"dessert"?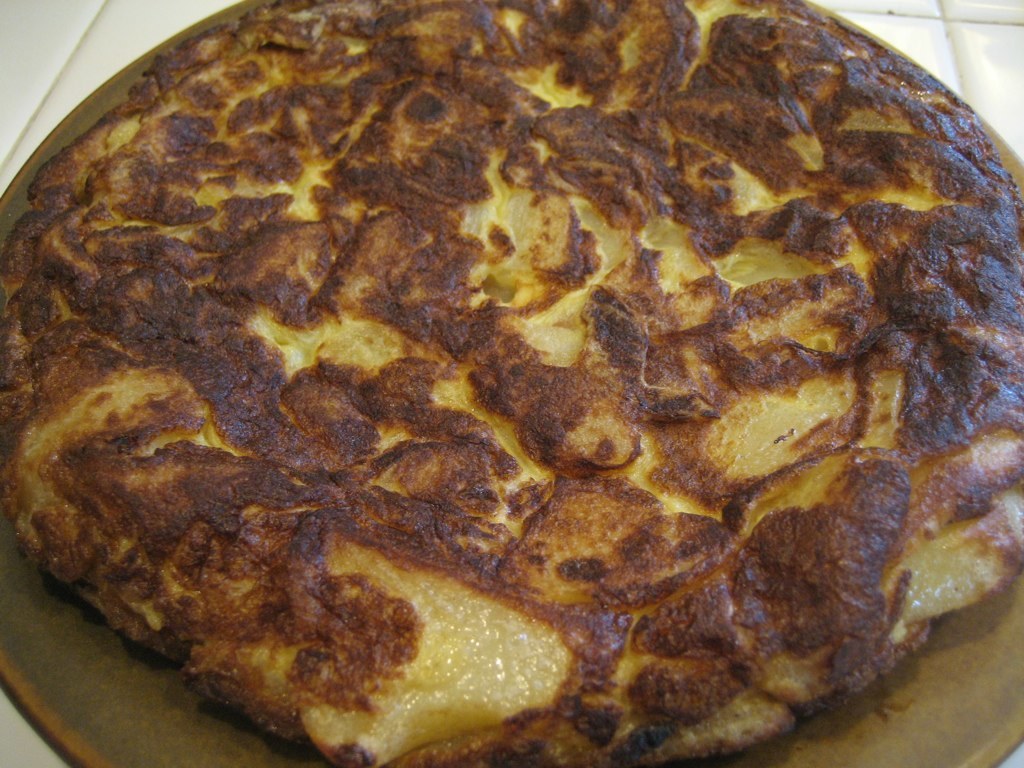
(x1=0, y1=0, x2=946, y2=767)
